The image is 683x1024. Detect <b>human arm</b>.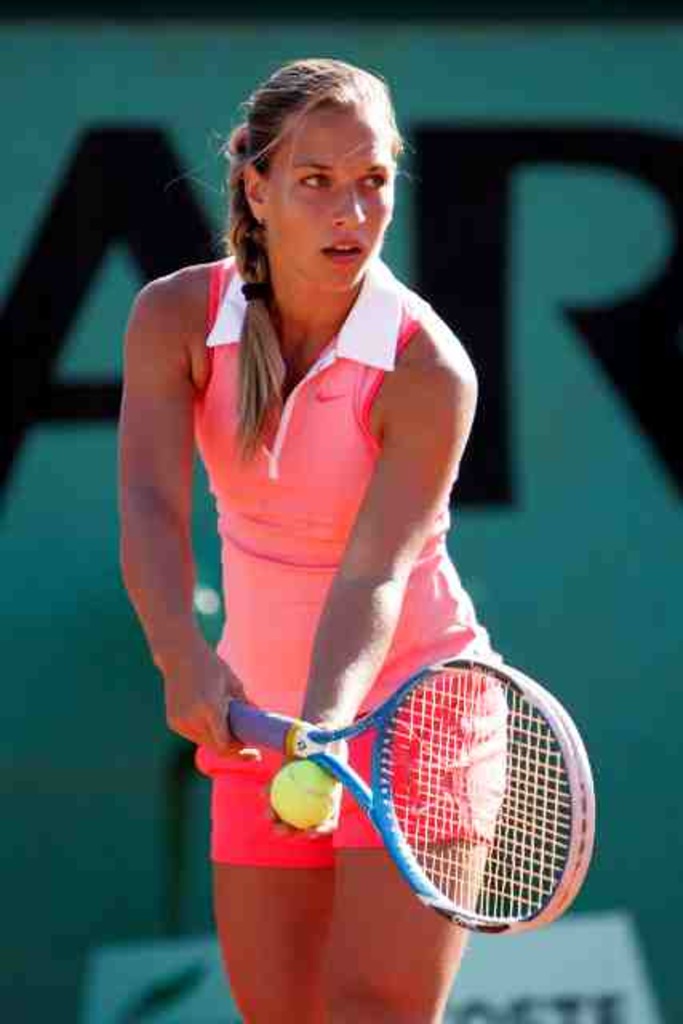
Detection: <bbox>258, 314, 494, 834</bbox>.
